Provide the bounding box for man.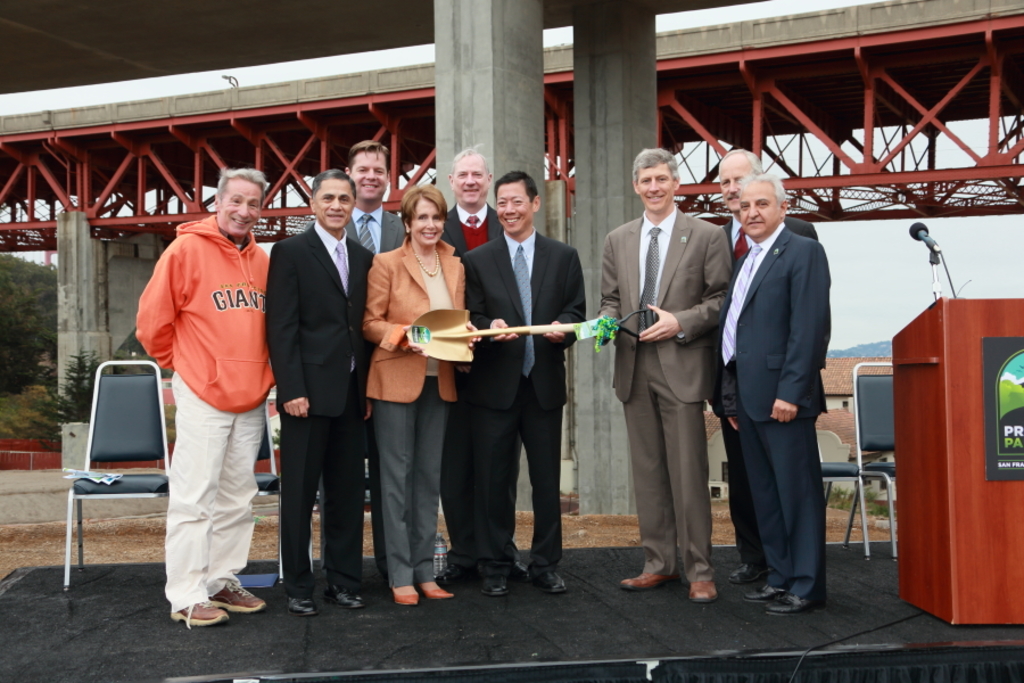
l=134, t=165, r=275, b=627.
